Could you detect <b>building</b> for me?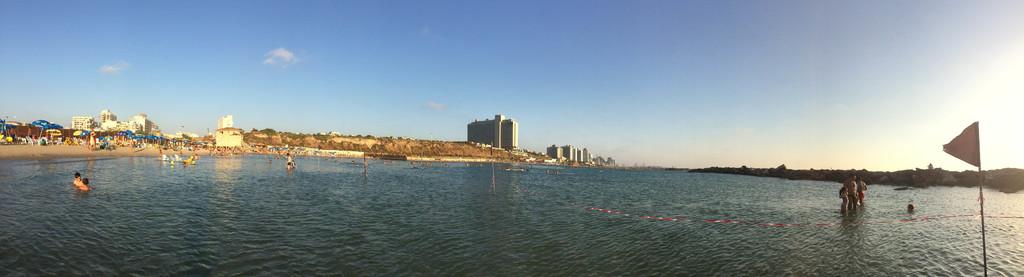
Detection result: x1=218, y1=114, x2=230, y2=129.
